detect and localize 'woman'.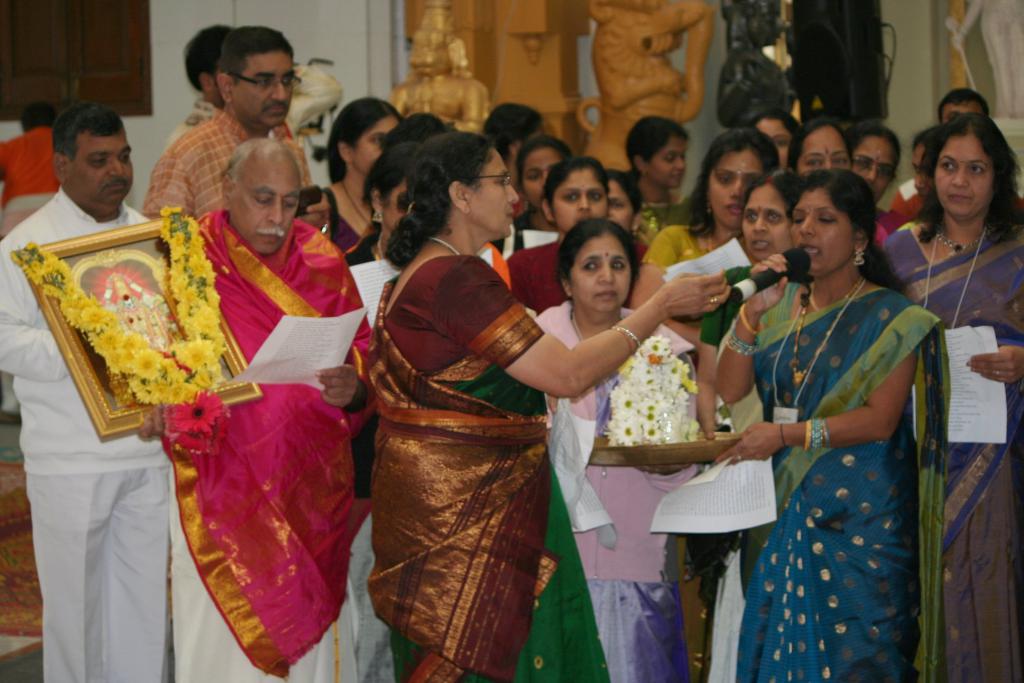
Localized at {"x1": 729, "y1": 147, "x2": 949, "y2": 682}.
